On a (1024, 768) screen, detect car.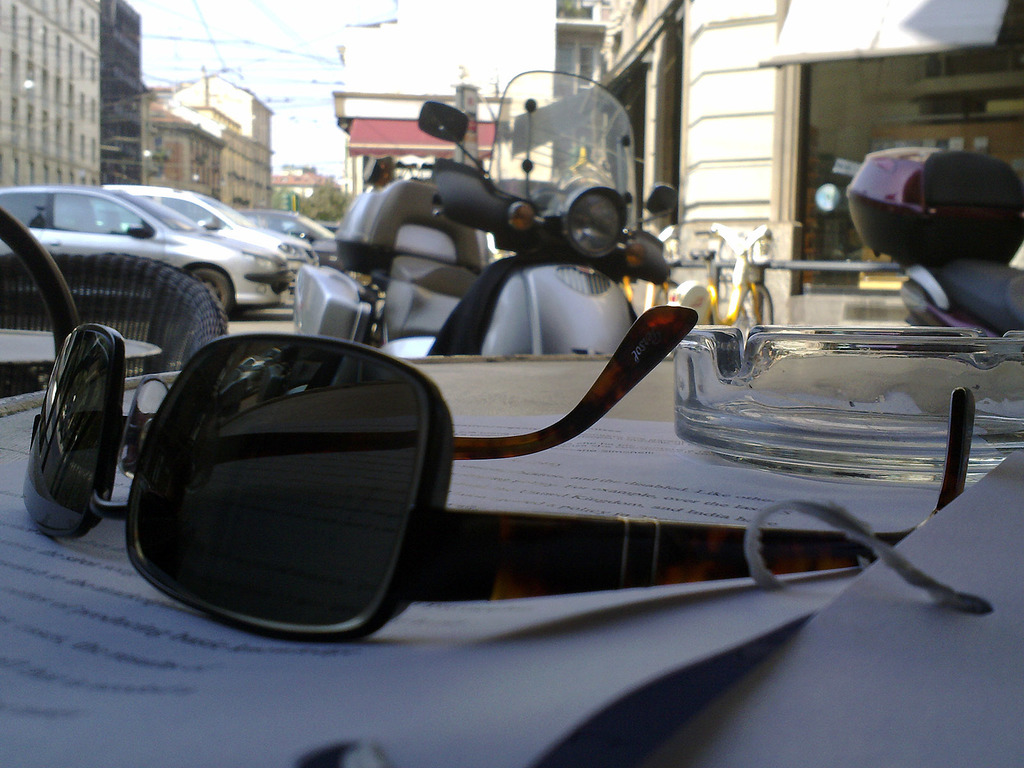
[234, 204, 346, 276].
